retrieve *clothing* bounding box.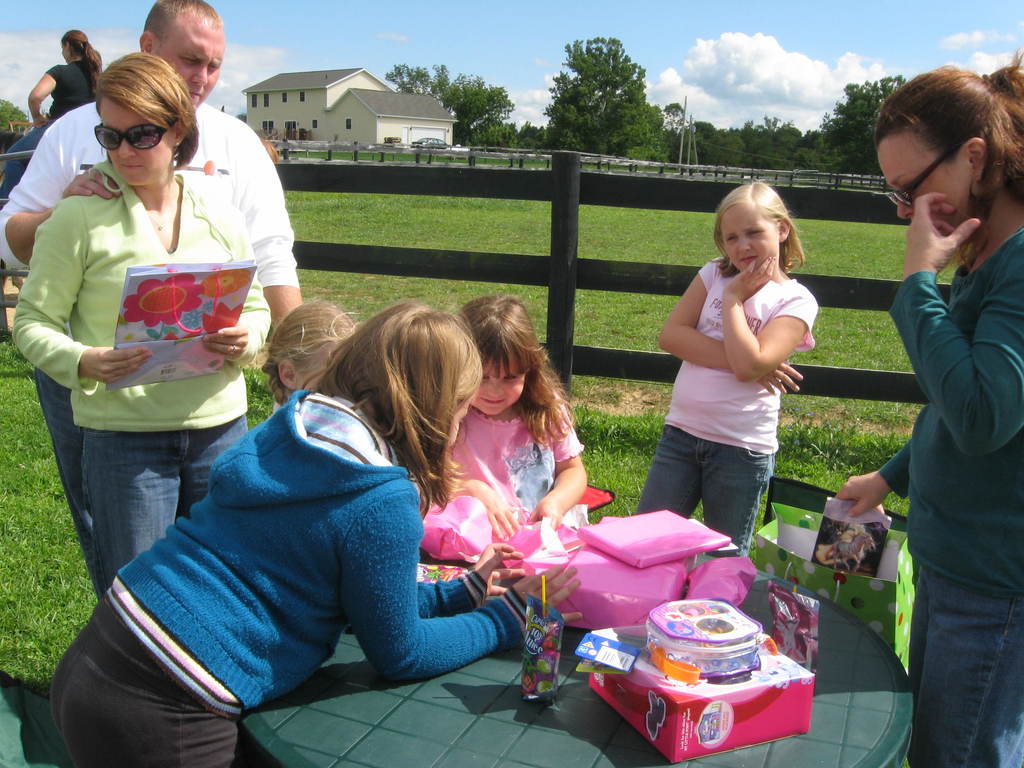
Bounding box: bbox=[0, 100, 301, 601].
